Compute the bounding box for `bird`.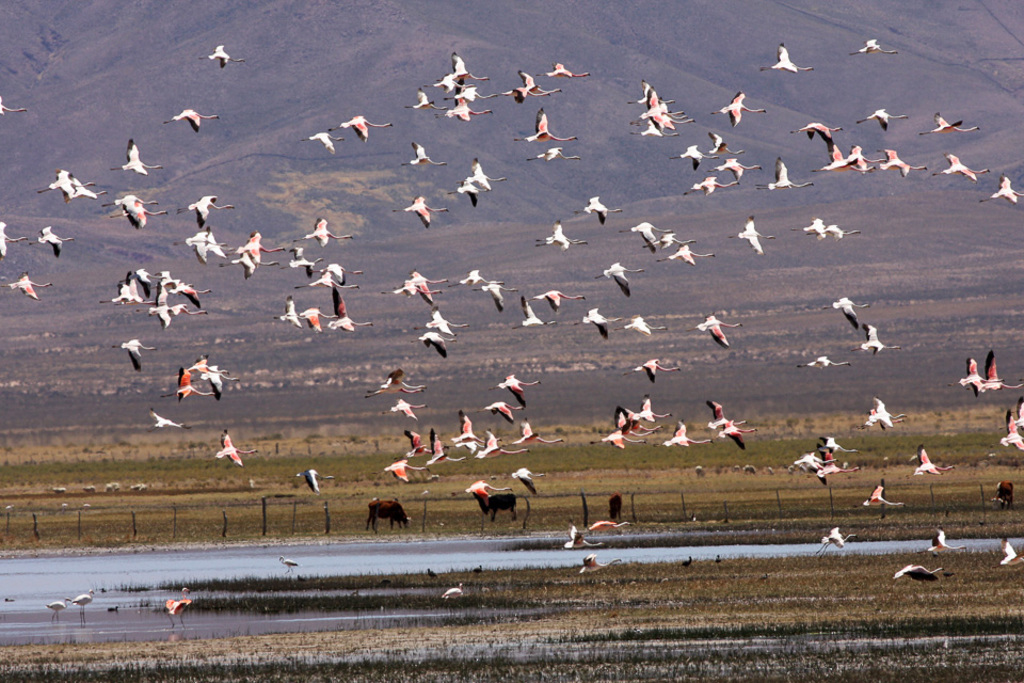
bbox=[626, 77, 672, 102].
